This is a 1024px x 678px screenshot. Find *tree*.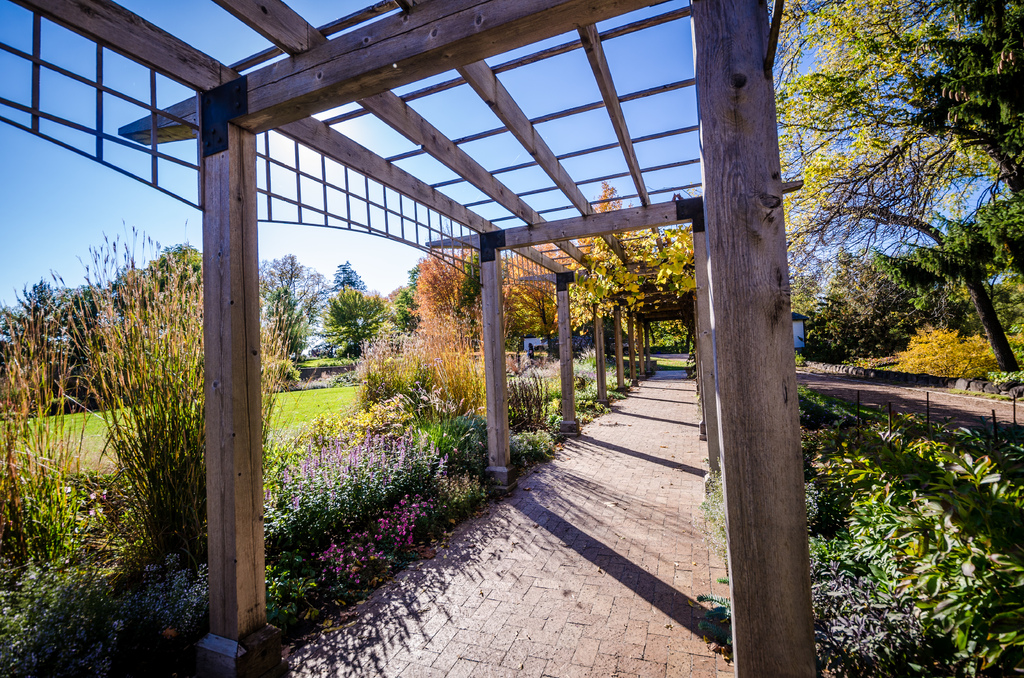
Bounding box: detection(403, 246, 479, 351).
